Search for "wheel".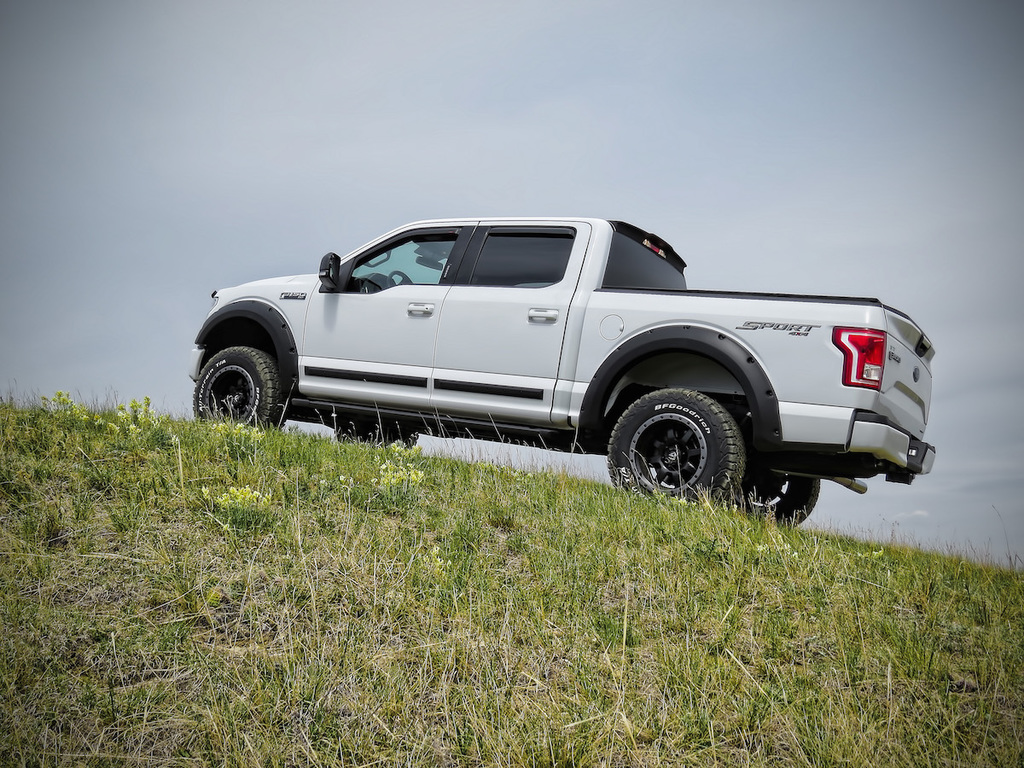
Found at box=[195, 346, 285, 428].
